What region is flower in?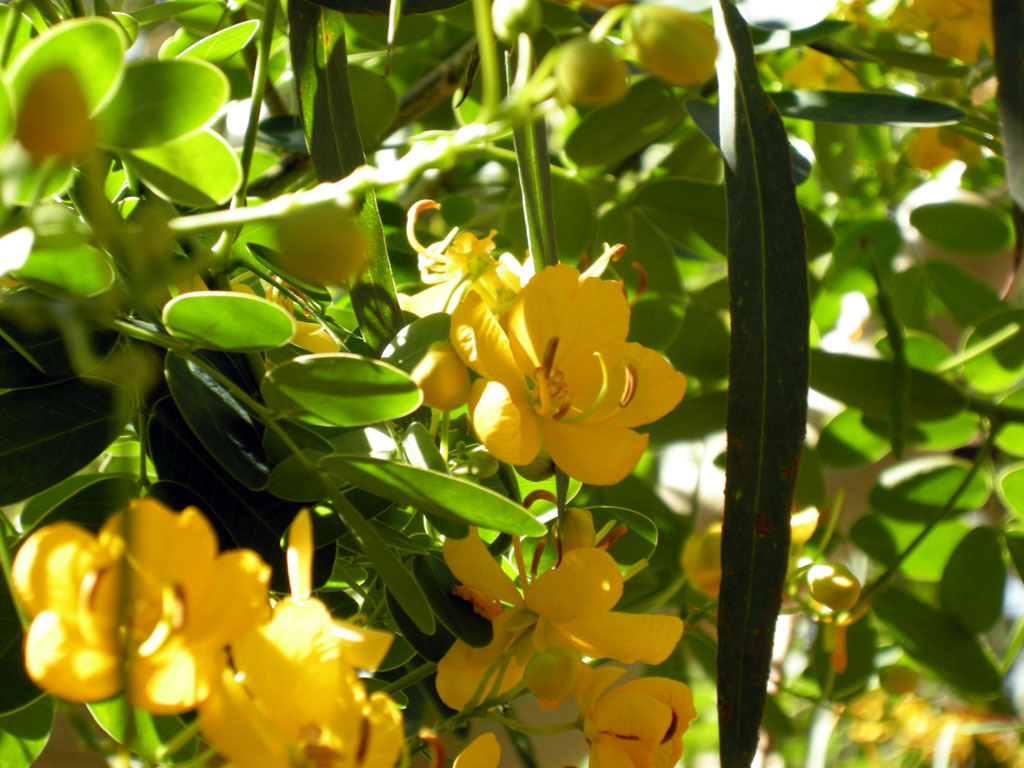
Rect(433, 505, 681, 709).
